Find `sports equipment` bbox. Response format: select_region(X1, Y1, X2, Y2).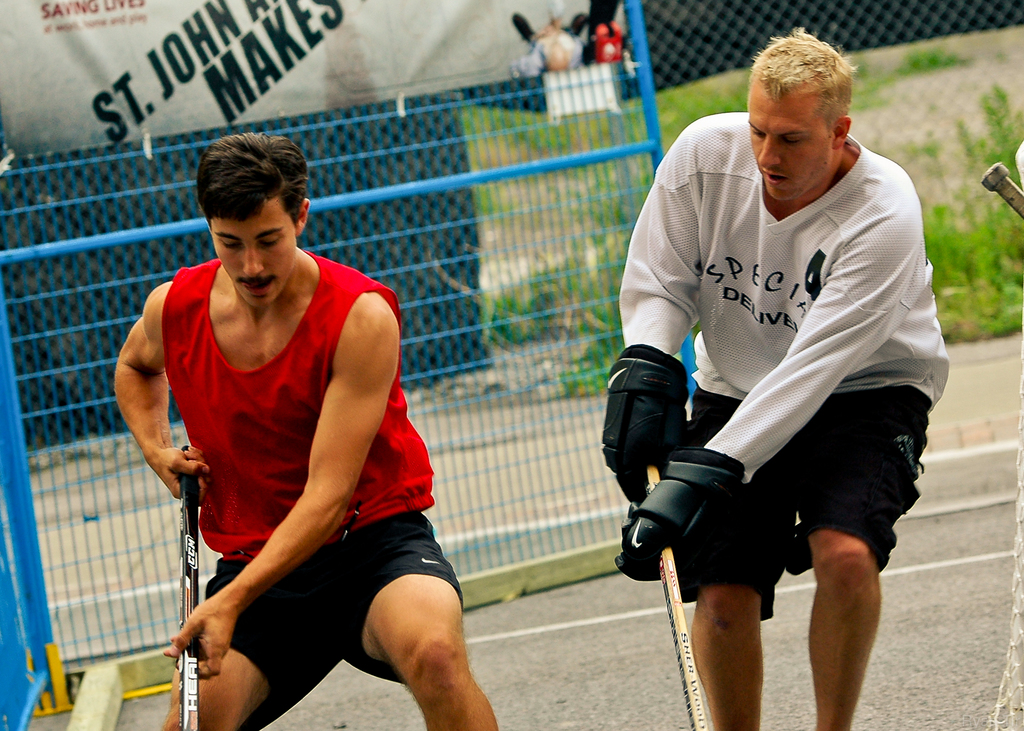
select_region(649, 467, 709, 730).
